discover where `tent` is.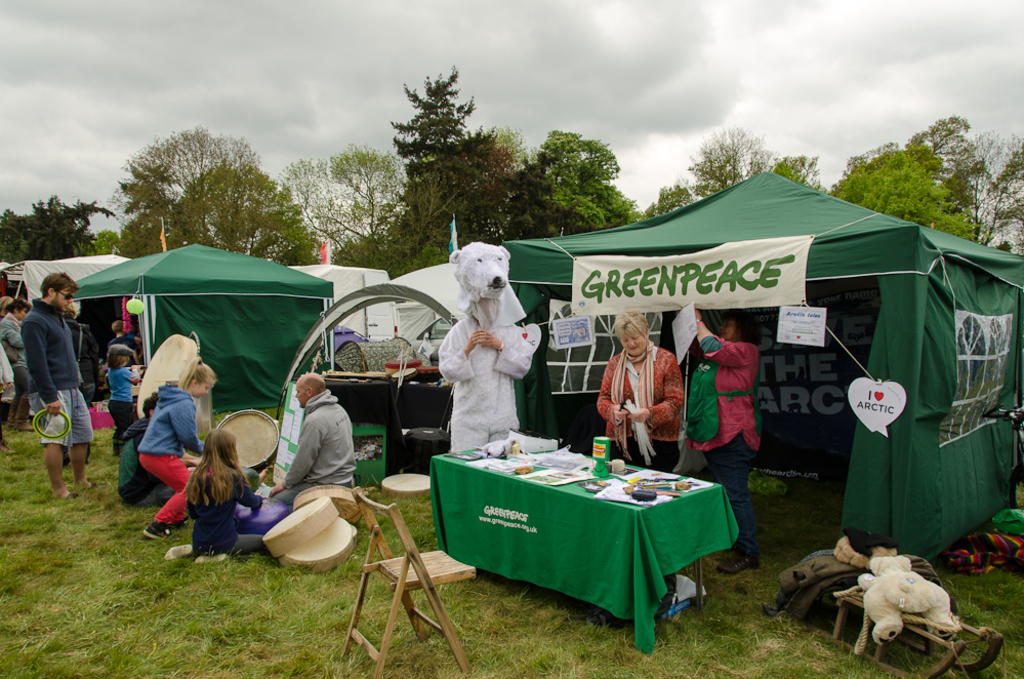
Discovered at select_region(505, 182, 1014, 506).
